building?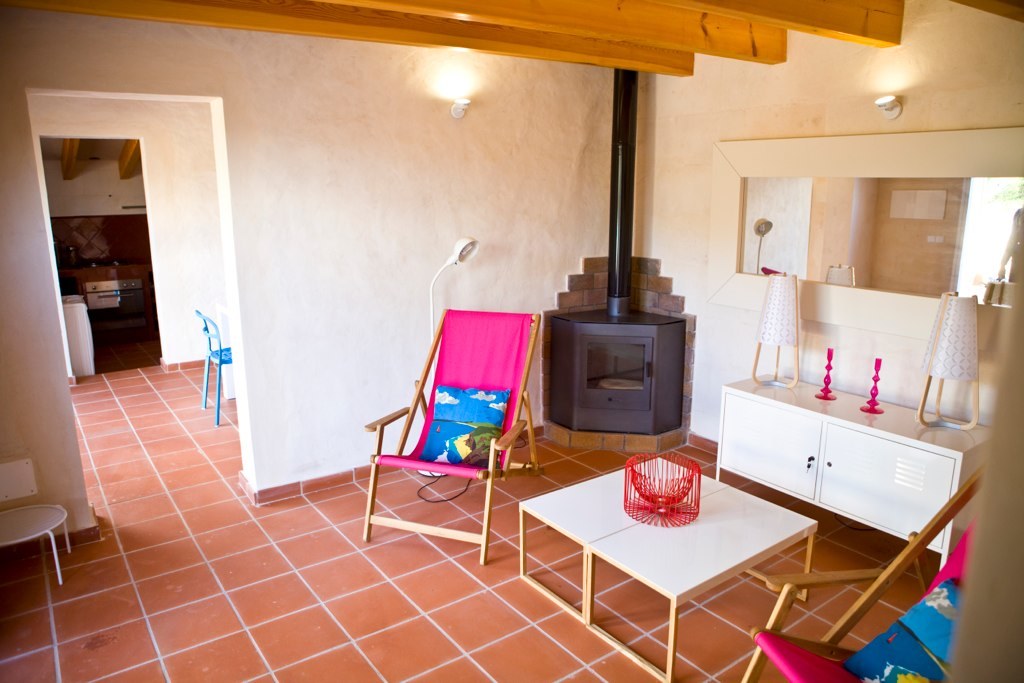
[0, 0, 1023, 682]
